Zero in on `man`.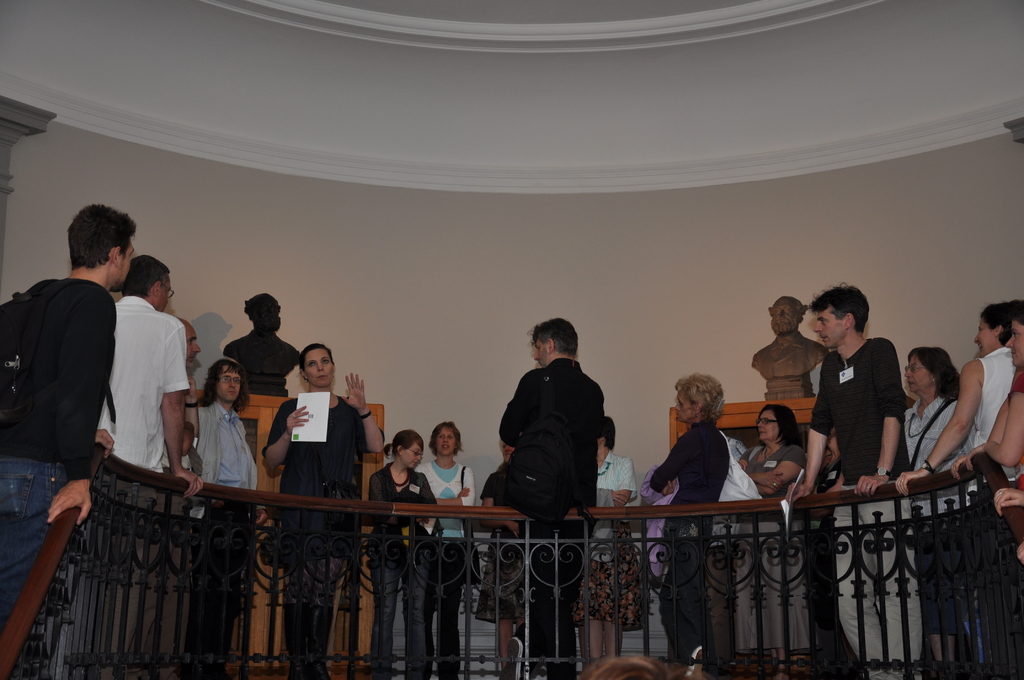
Zeroed in: (168, 313, 214, 569).
